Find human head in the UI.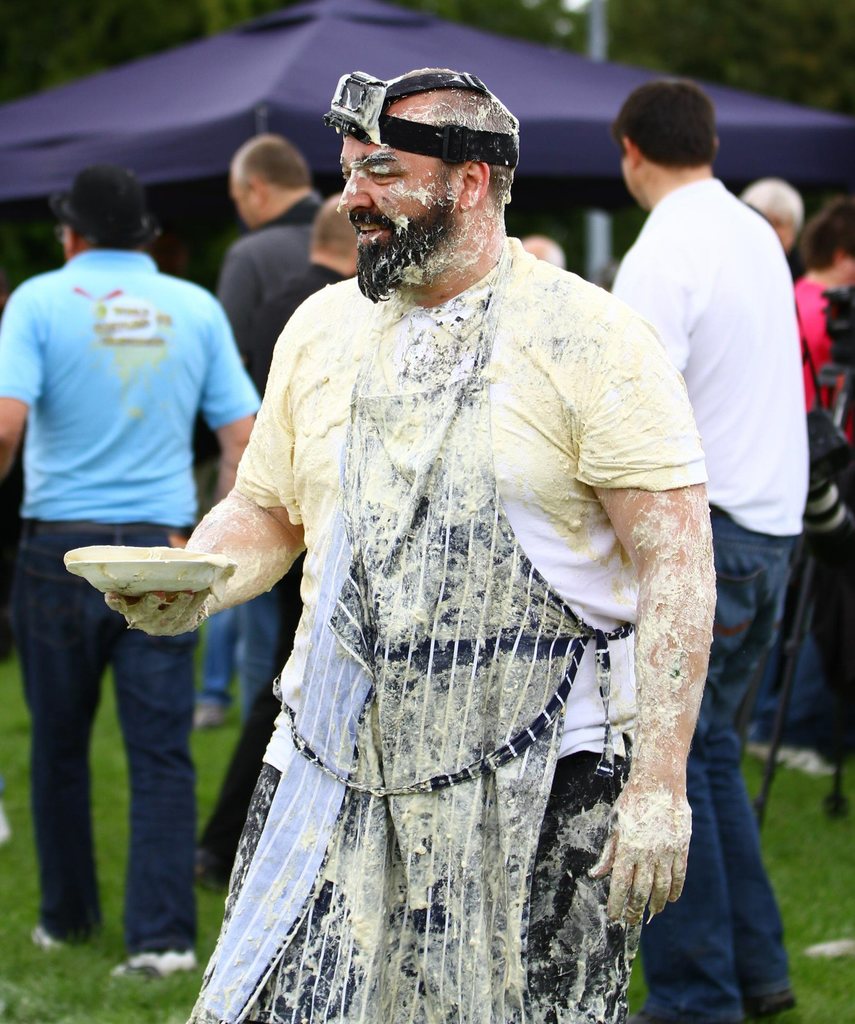
UI element at [334, 68, 523, 288].
